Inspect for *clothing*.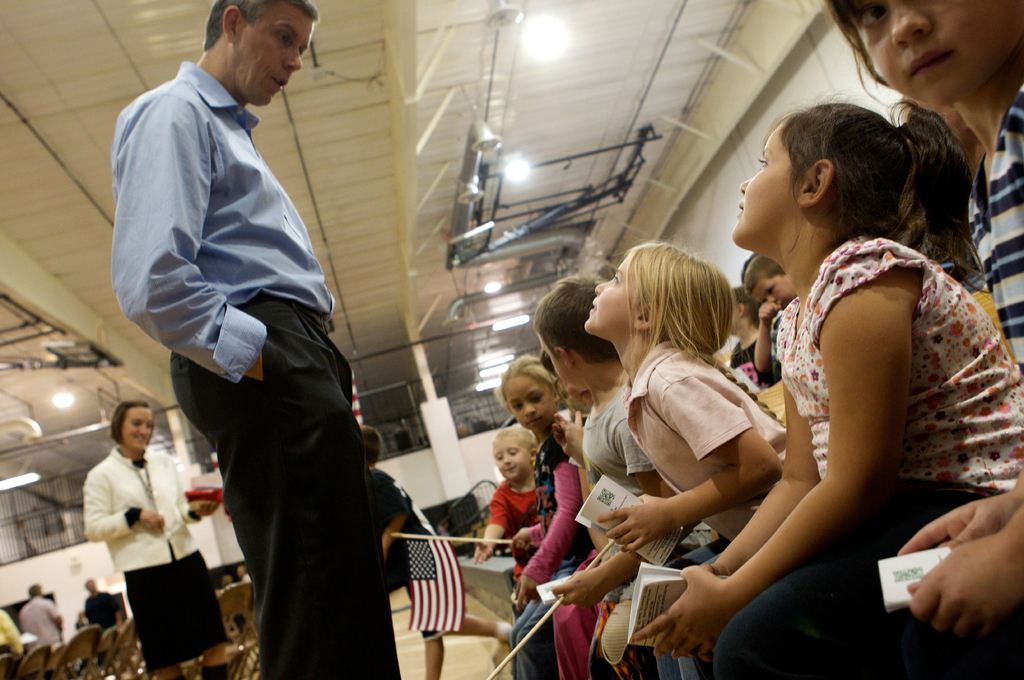
Inspection: [708,232,1023,679].
